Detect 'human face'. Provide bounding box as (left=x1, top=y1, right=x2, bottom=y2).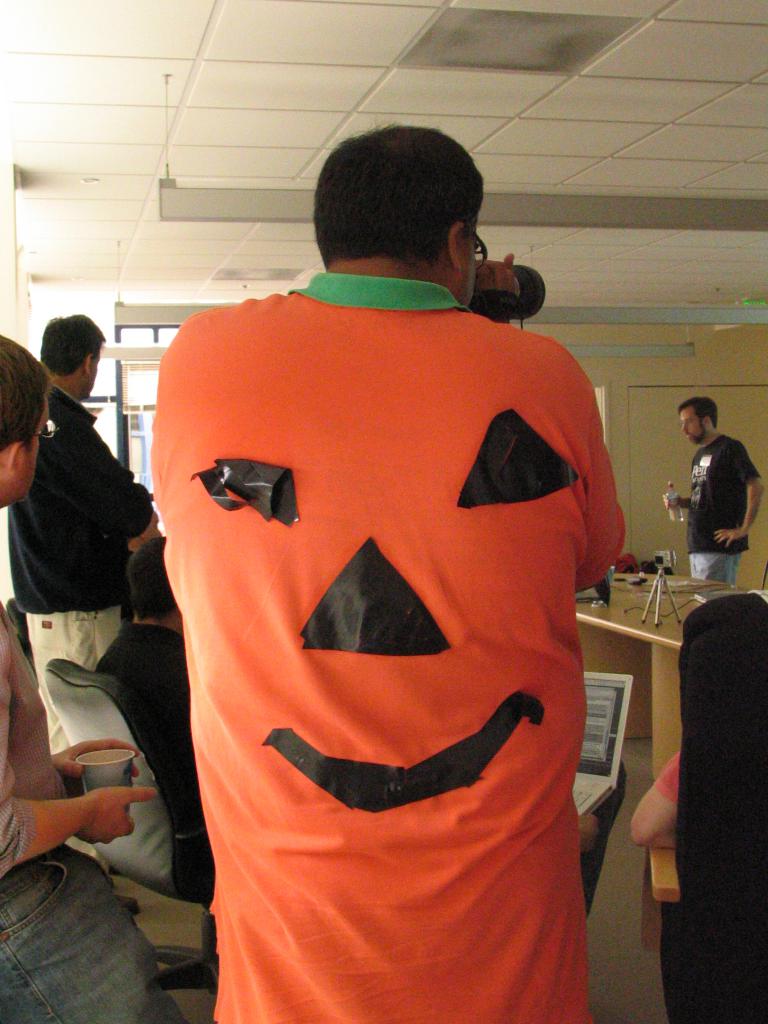
(left=16, top=399, right=51, bottom=501).
